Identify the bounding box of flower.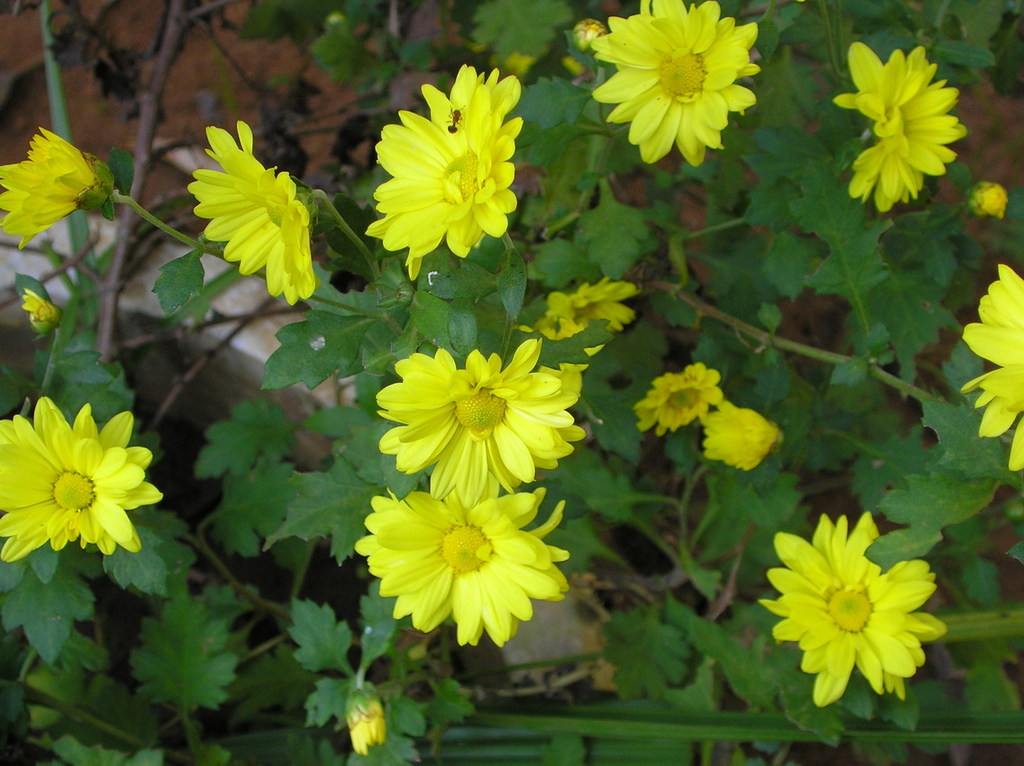
BBox(187, 117, 321, 311).
